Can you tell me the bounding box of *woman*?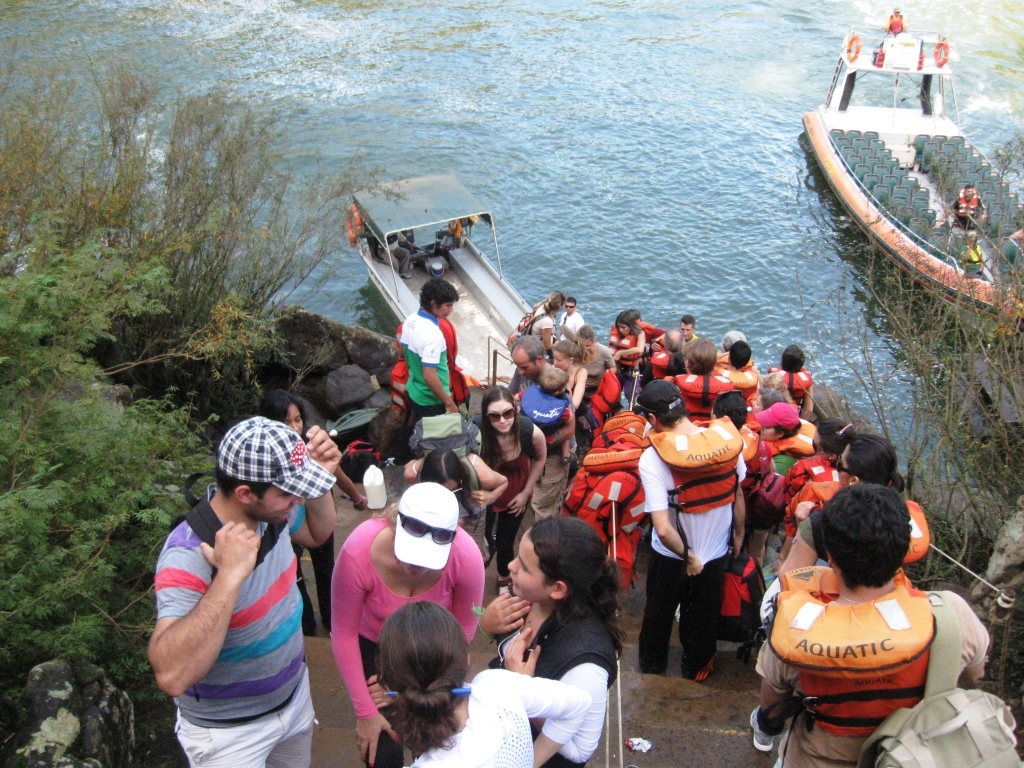
detection(405, 446, 509, 568).
